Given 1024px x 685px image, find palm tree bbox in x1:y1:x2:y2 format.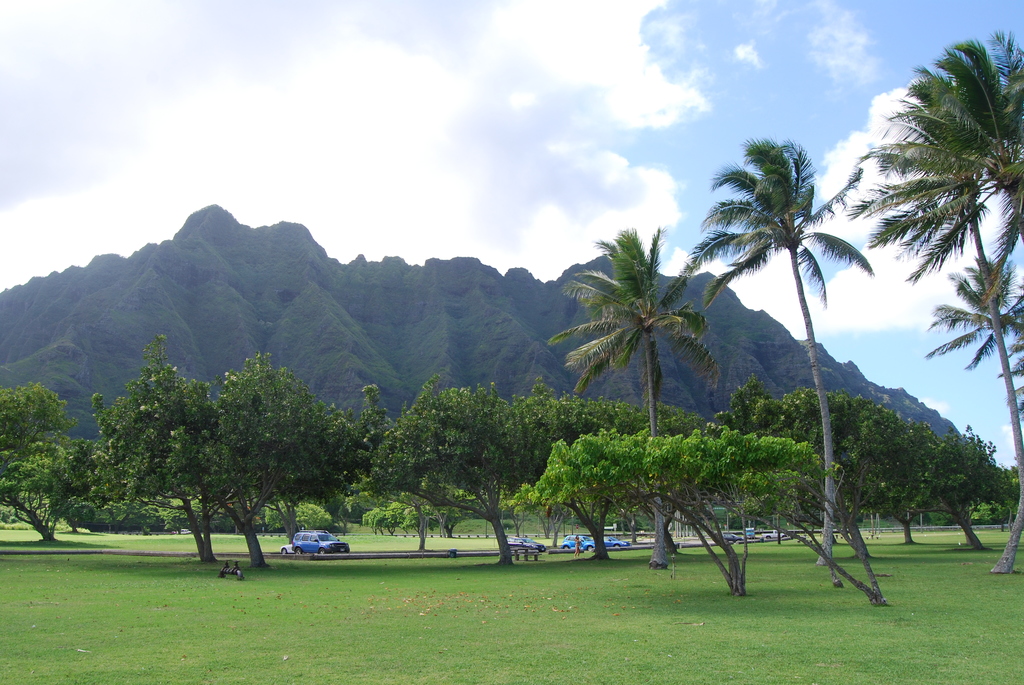
547:227:717:573.
